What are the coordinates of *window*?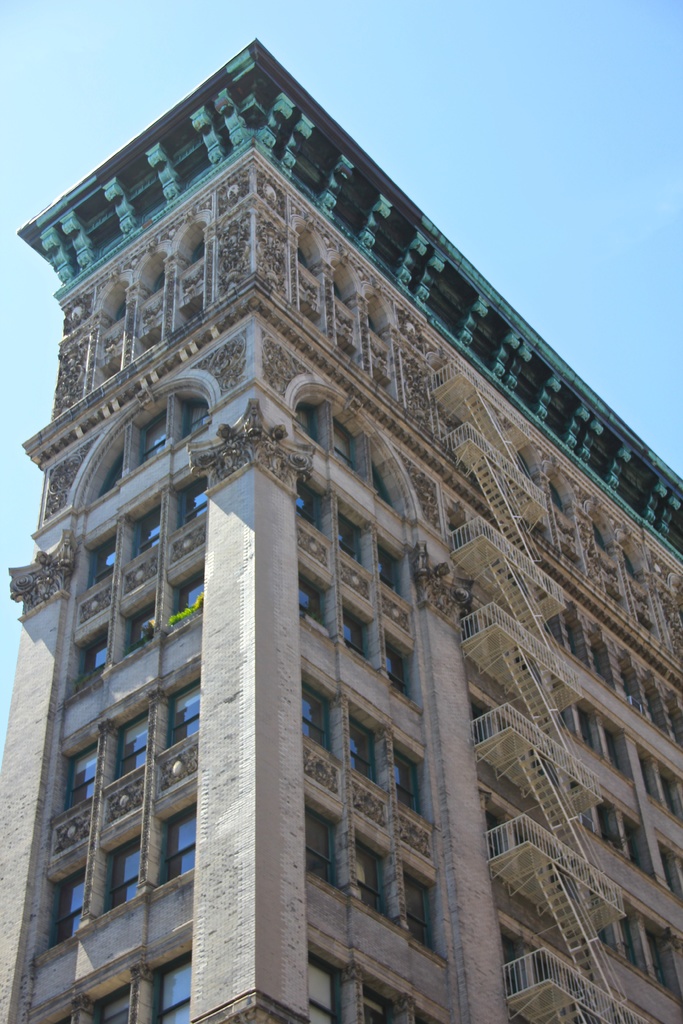
detection(177, 474, 207, 528).
